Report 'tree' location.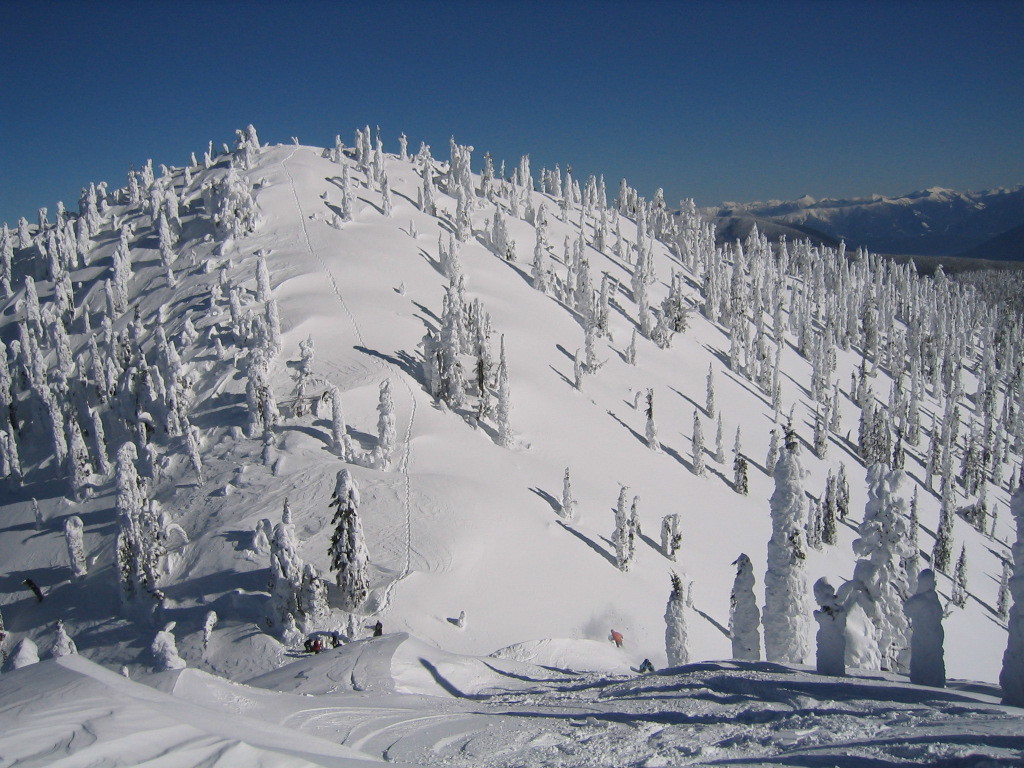
Report: {"left": 711, "top": 411, "right": 727, "bottom": 463}.
